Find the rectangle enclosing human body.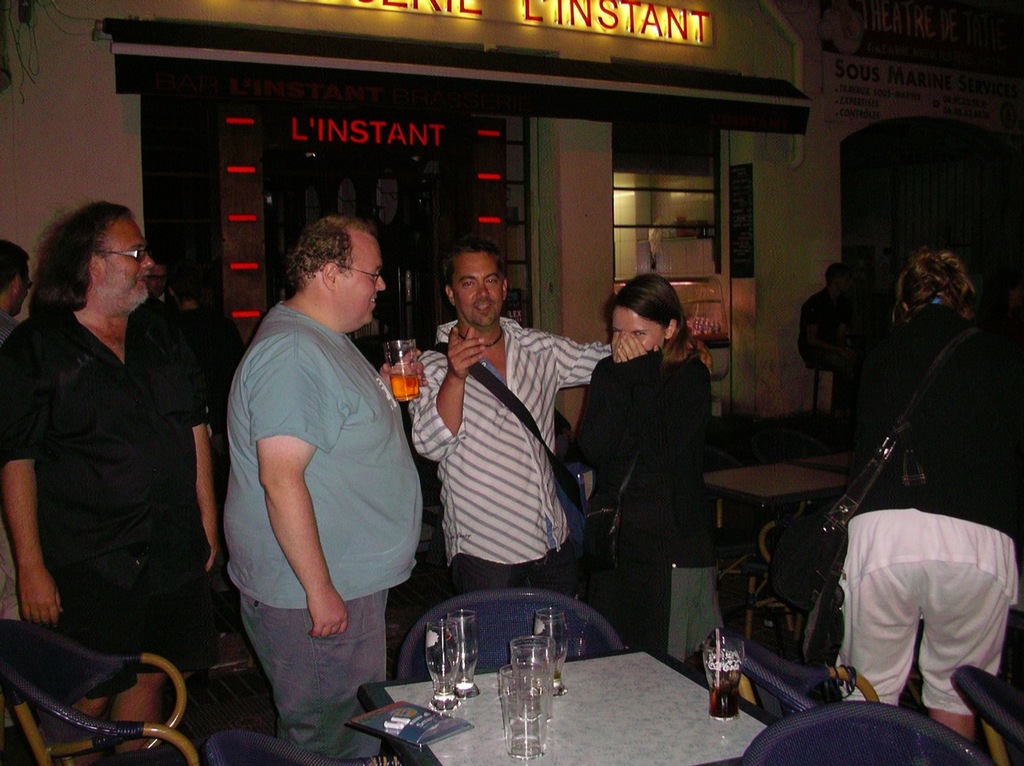
570,330,738,670.
